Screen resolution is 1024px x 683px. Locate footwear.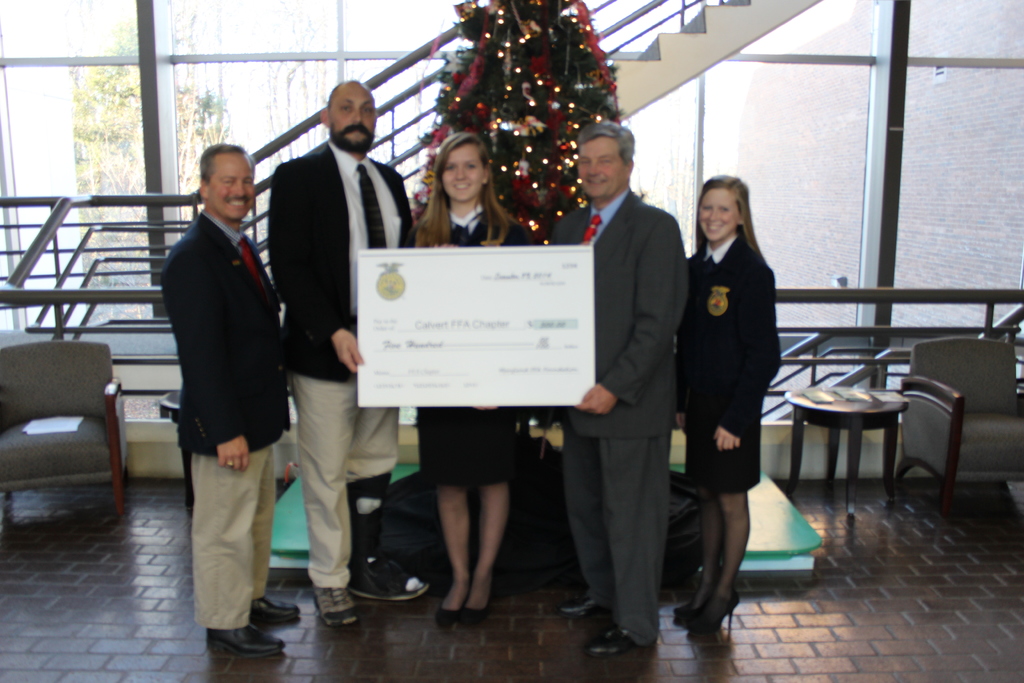
<region>586, 626, 636, 659</region>.
